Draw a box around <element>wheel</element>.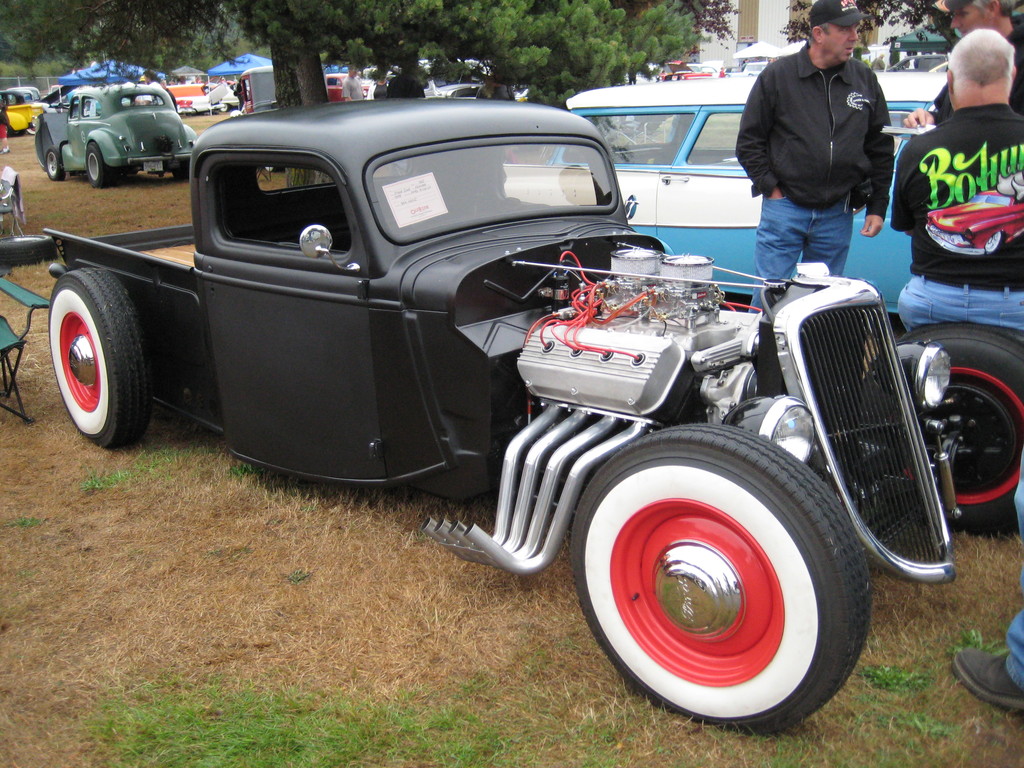
[902, 323, 1023, 532].
